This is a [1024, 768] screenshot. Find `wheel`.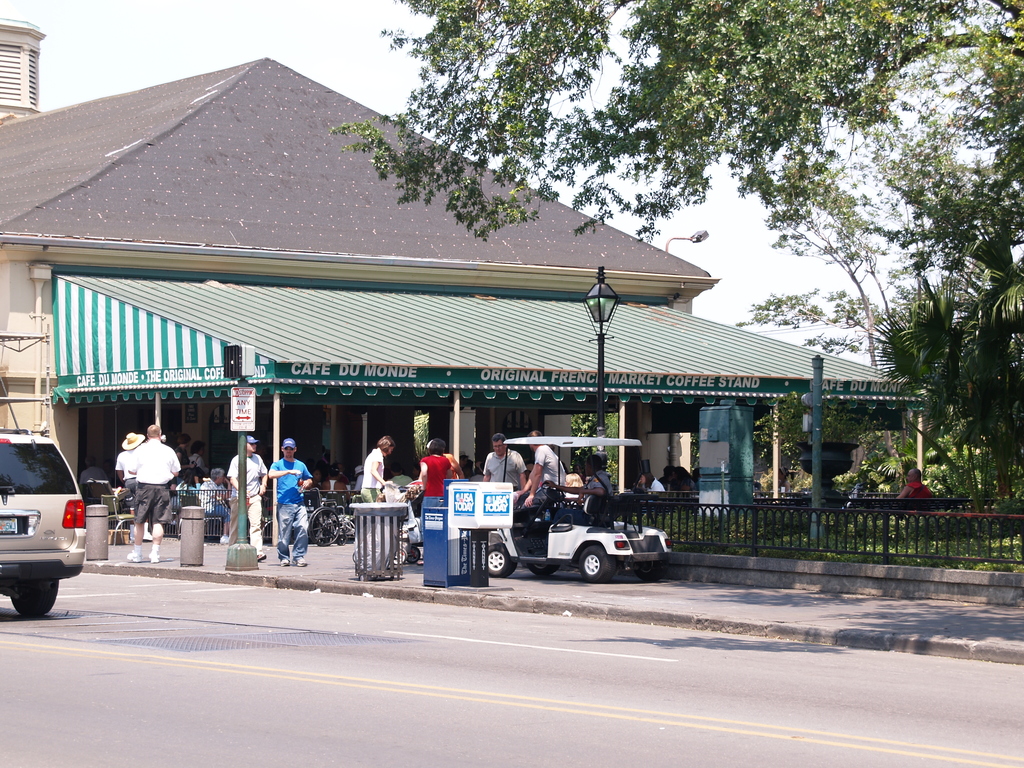
Bounding box: <region>630, 559, 670, 586</region>.
